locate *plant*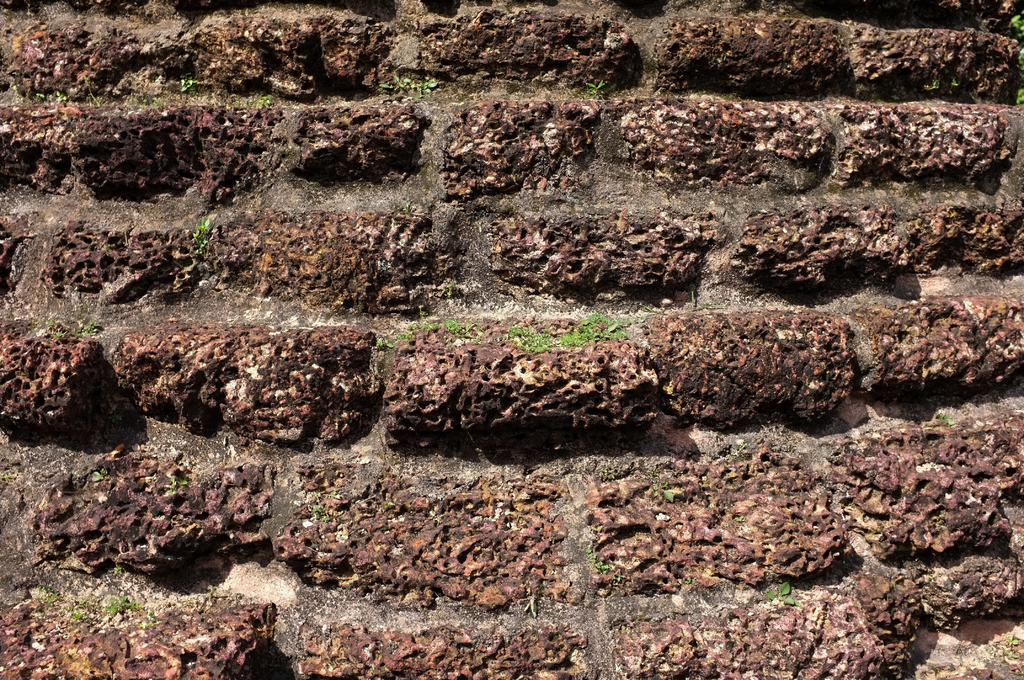
[1009, 10, 1023, 106]
